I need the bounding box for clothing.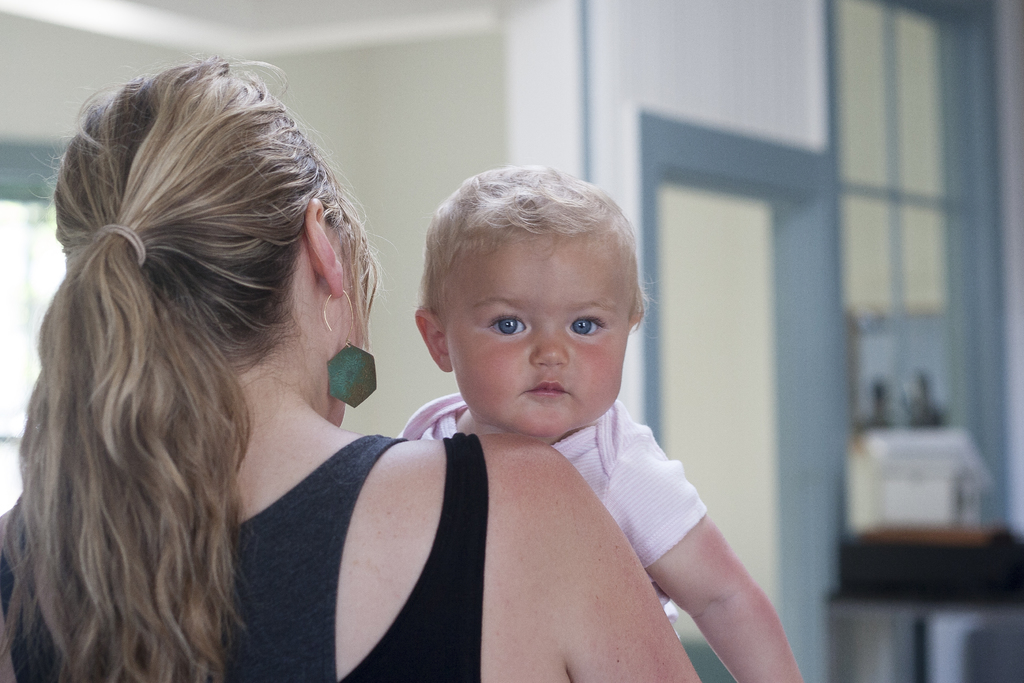
Here it is: bbox=(0, 431, 489, 682).
